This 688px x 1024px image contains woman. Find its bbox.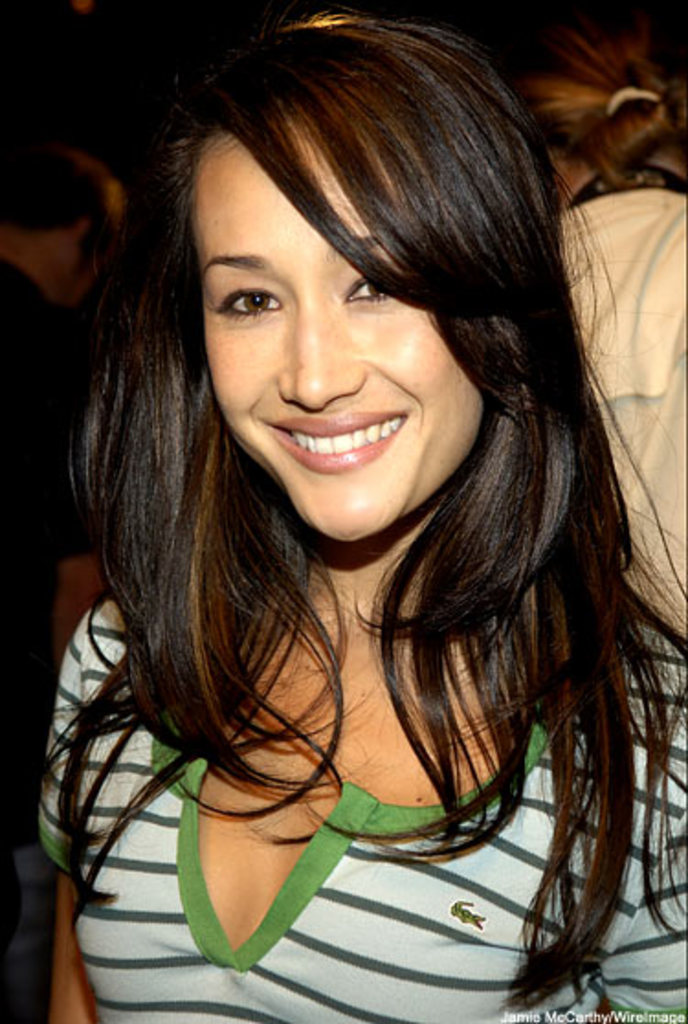
(42, 0, 659, 1002).
